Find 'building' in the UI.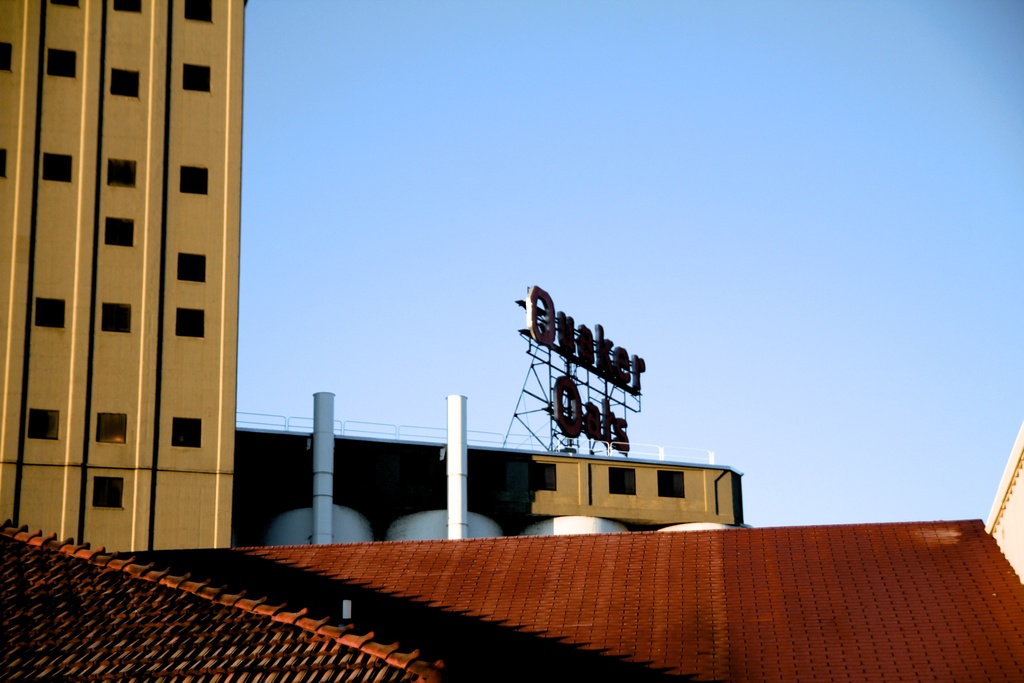
UI element at {"x1": 236, "y1": 425, "x2": 744, "y2": 545}.
